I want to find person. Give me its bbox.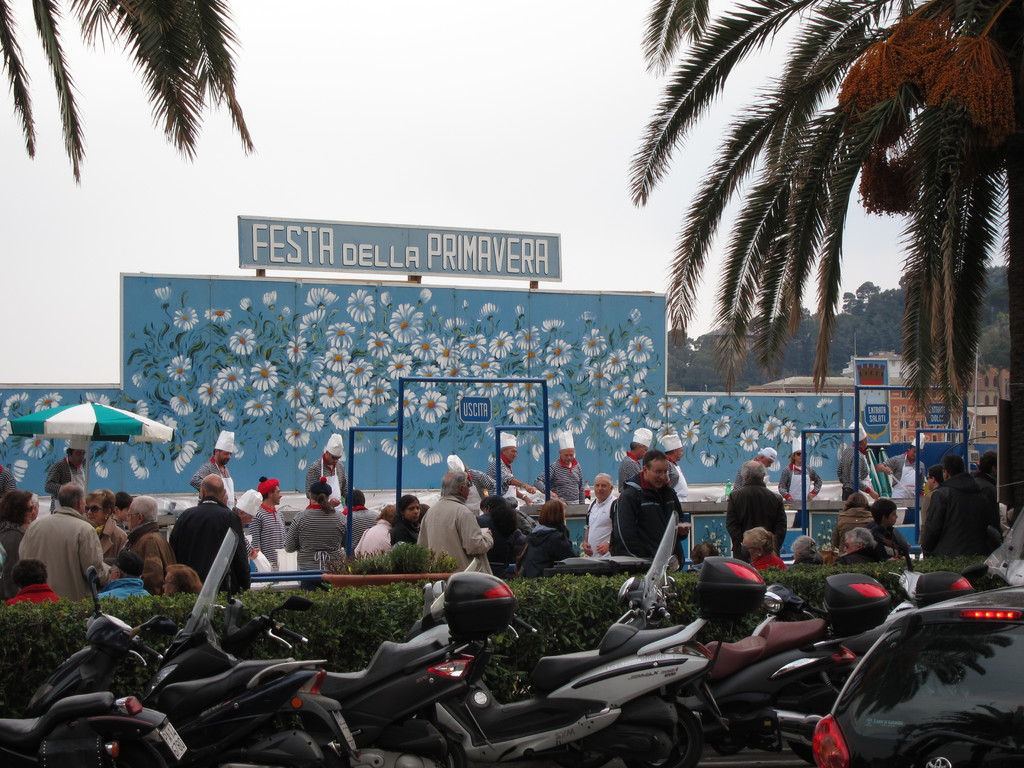
detection(0, 485, 33, 577).
